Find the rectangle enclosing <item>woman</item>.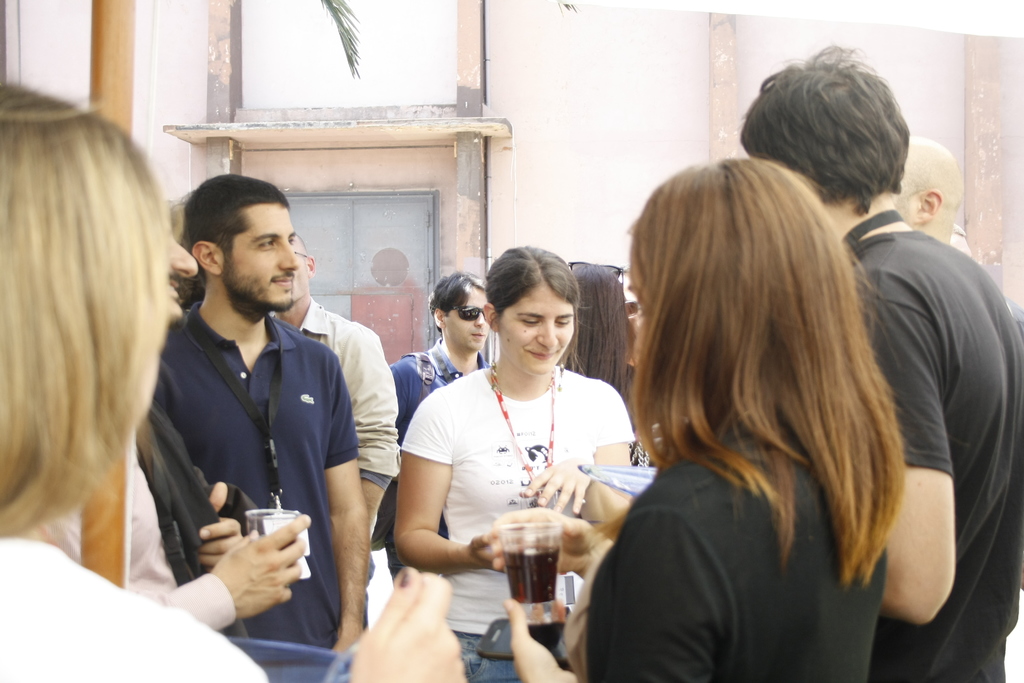
locate(404, 250, 639, 668).
